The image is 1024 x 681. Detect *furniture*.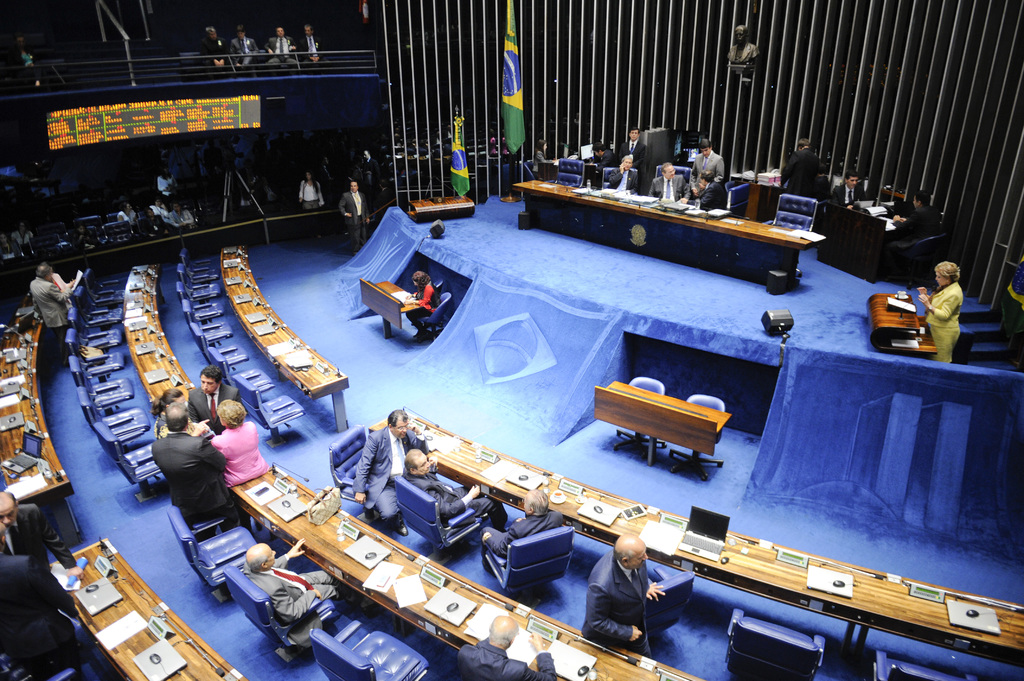
Detection: (308,627,430,680).
